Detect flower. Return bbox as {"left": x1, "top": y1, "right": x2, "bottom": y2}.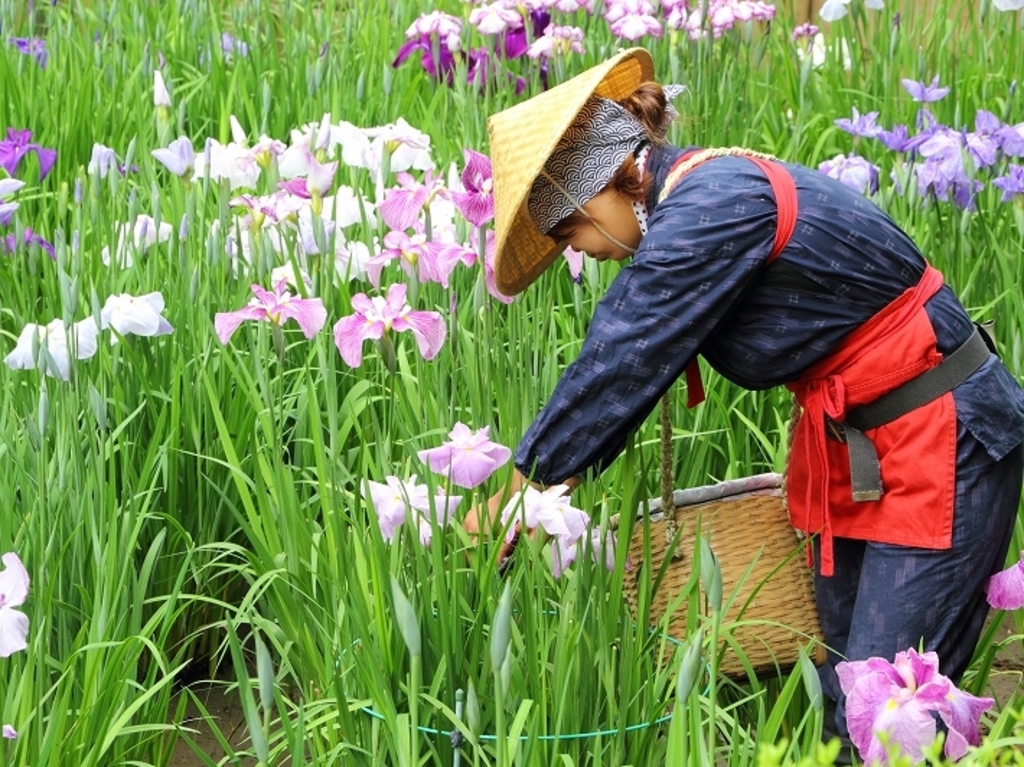
{"left": 205, "top": 29, "right": 247, "bottom": 69}.
